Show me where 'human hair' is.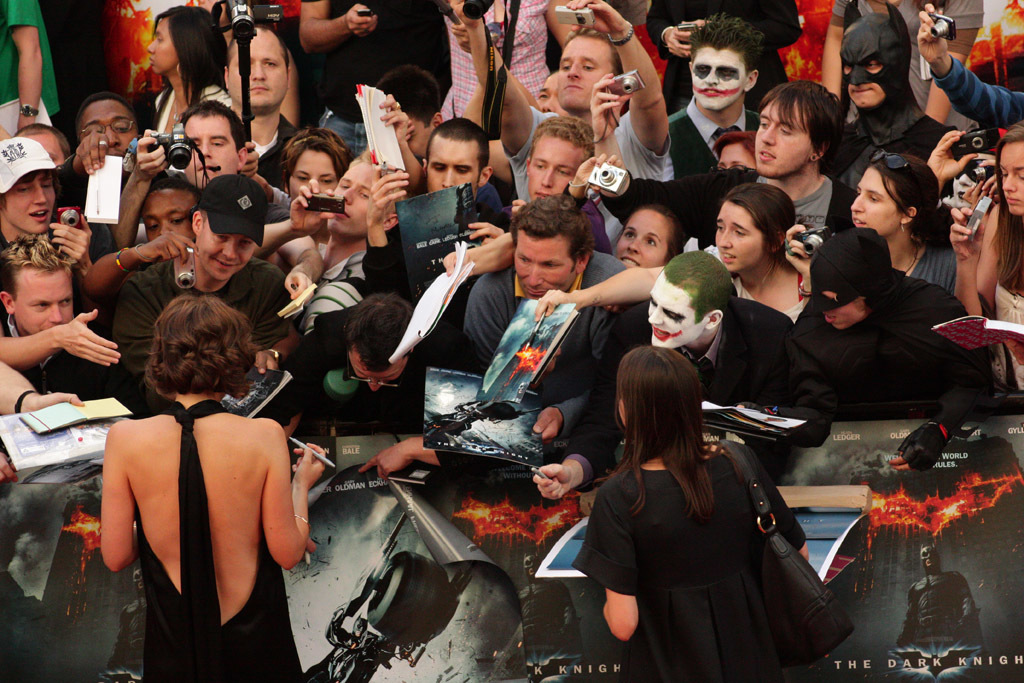
'human hair' is at 146/294/257/396.
